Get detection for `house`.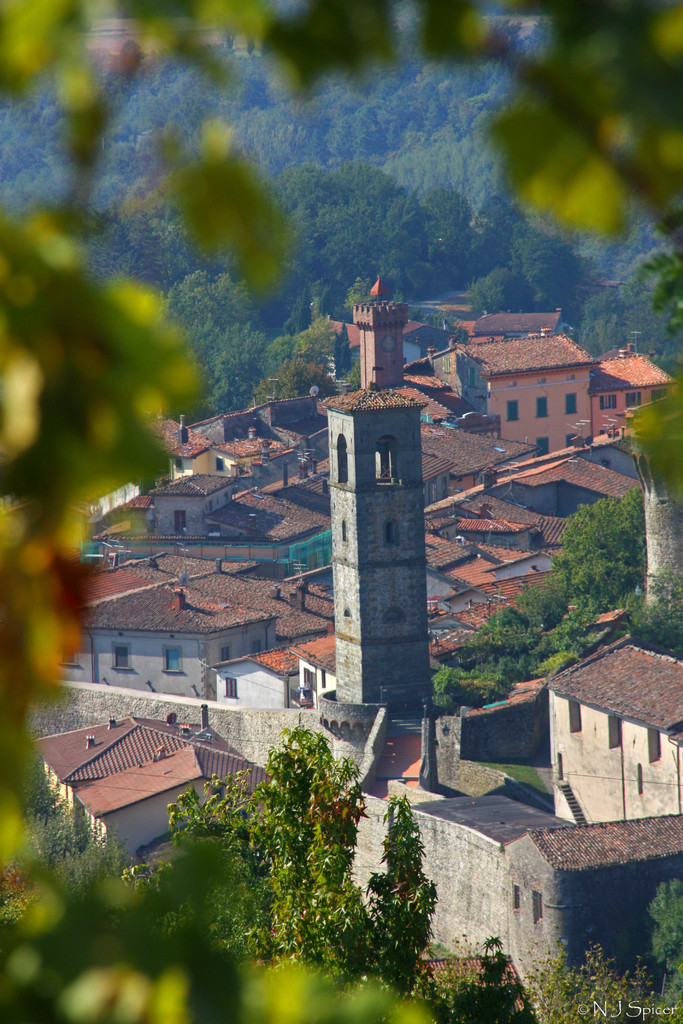
Detection: [421,596,524,634].
